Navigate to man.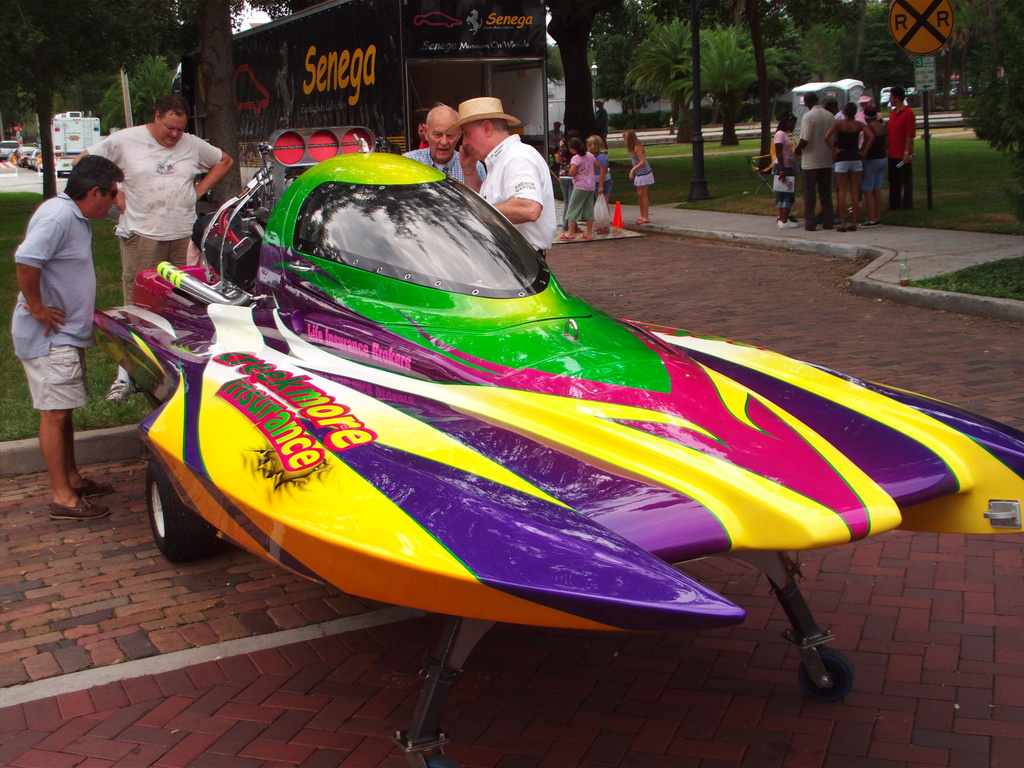
Navigation target: 885, 90, 922, 209.
